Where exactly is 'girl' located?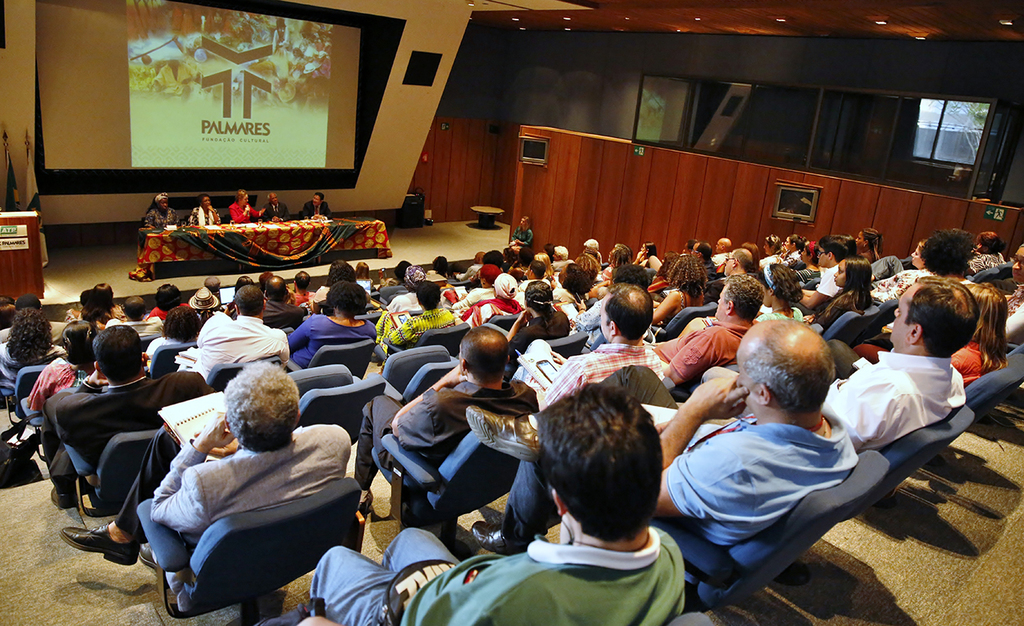
Its bounding box is [510, 281, 570, 352].
